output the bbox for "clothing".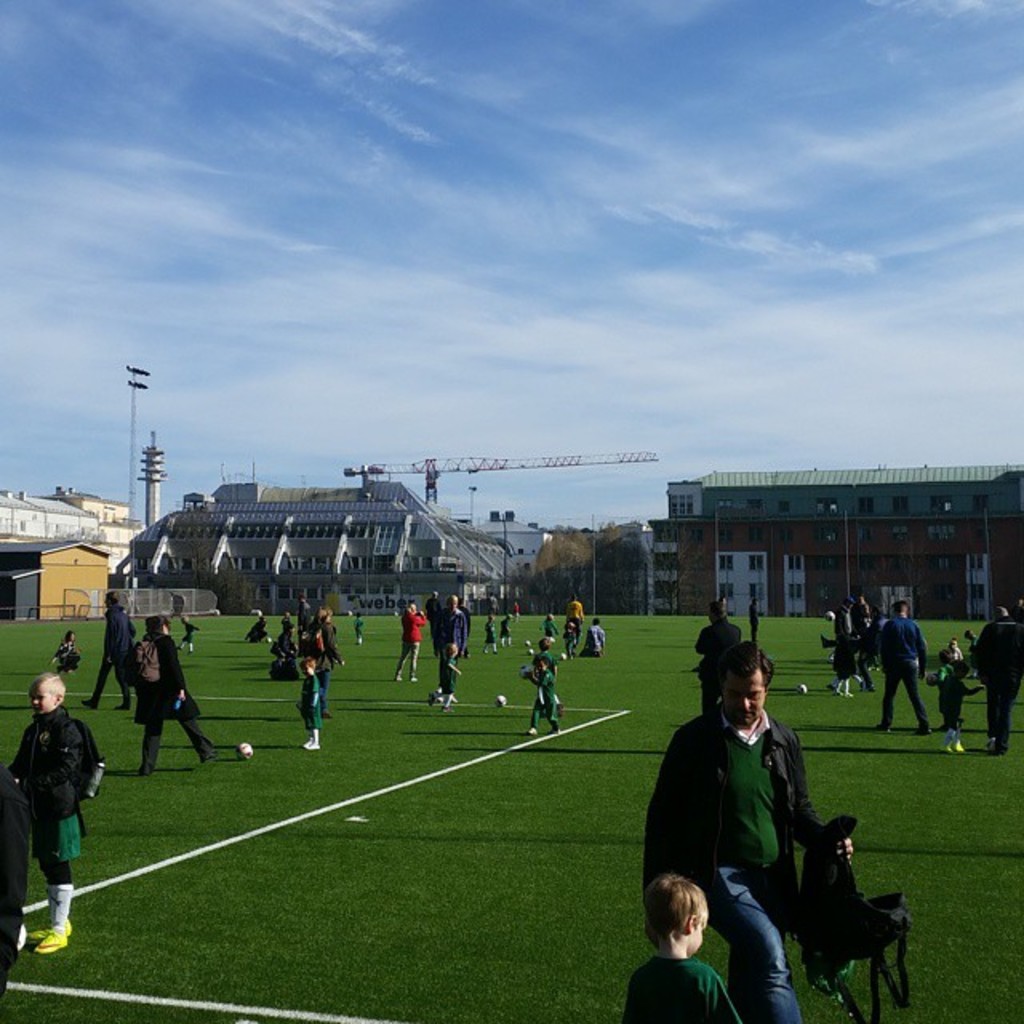
box=[11, 707, 102, 880].
